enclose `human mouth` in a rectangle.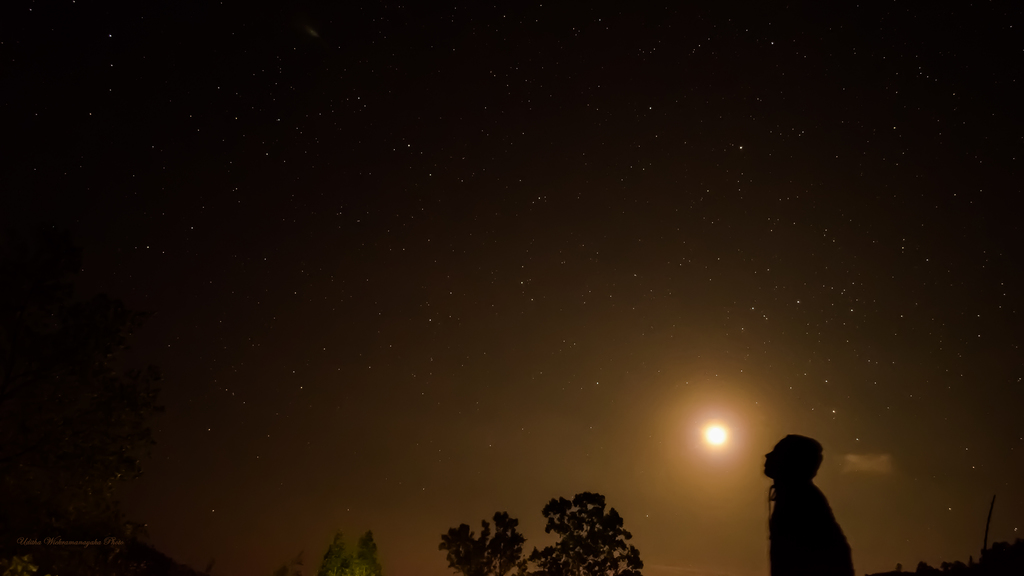
764,460,772,468.
